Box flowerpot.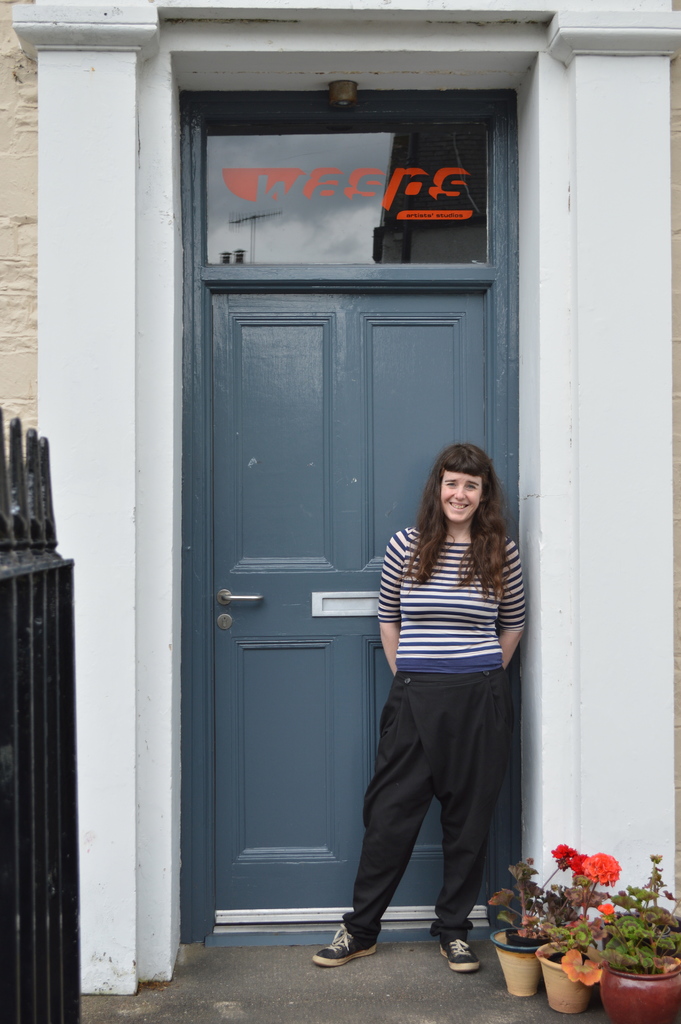
x1=606 y1=952 x2=680 y2=1023.
